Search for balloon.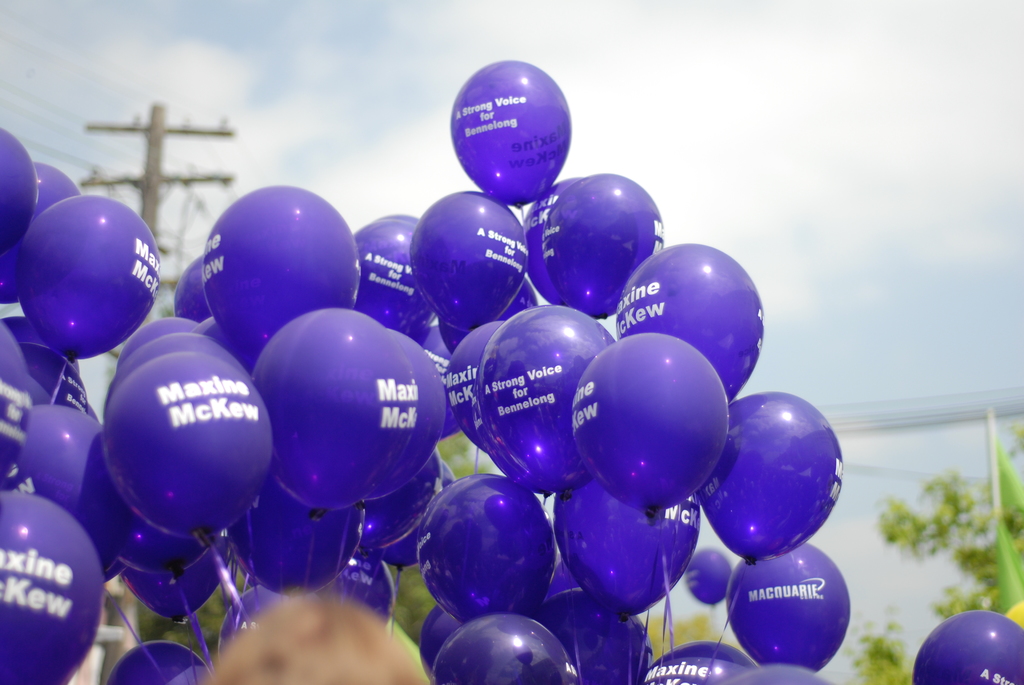
Found at region(0, 328, 35, 377).
